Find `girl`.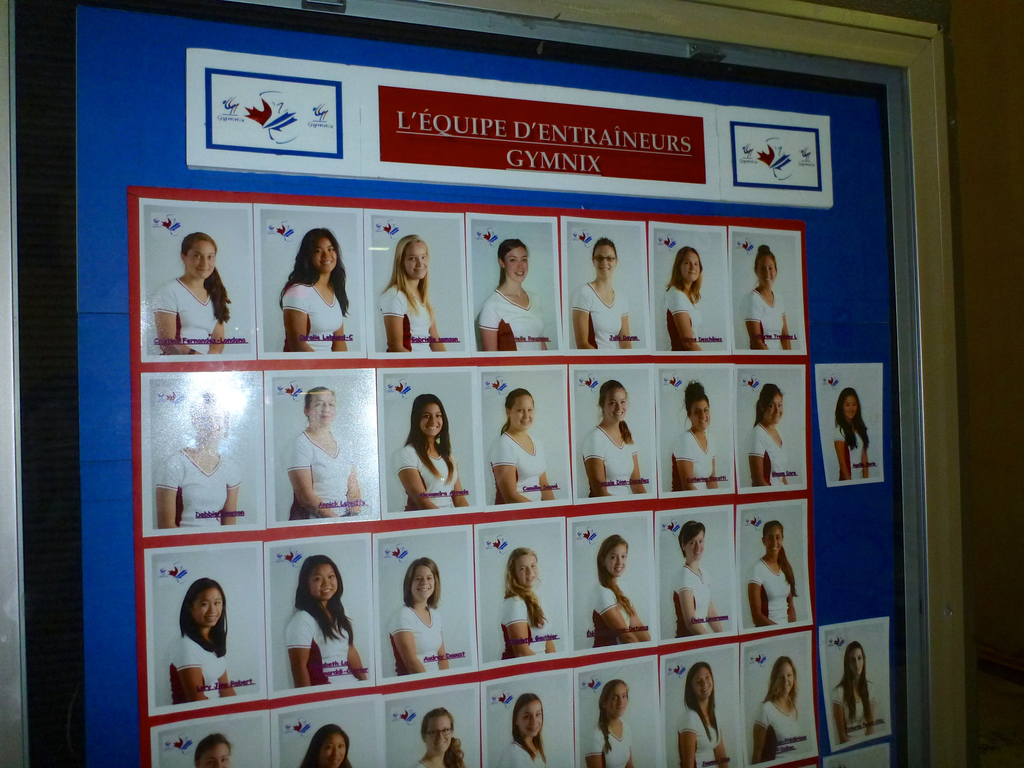
(left=170, top=575, right=237, bottom=703).
